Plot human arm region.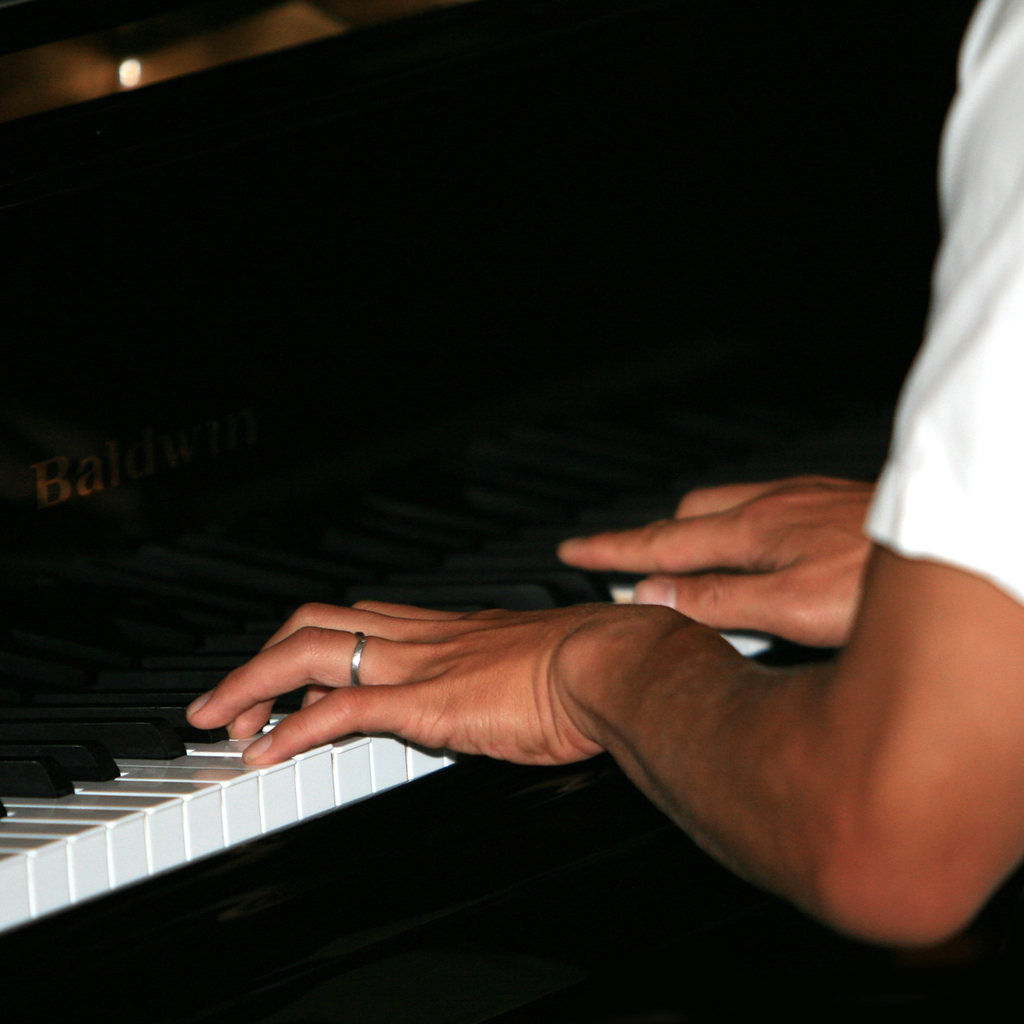
Plotted at left=558, top=471, right=876, bottom=646.
